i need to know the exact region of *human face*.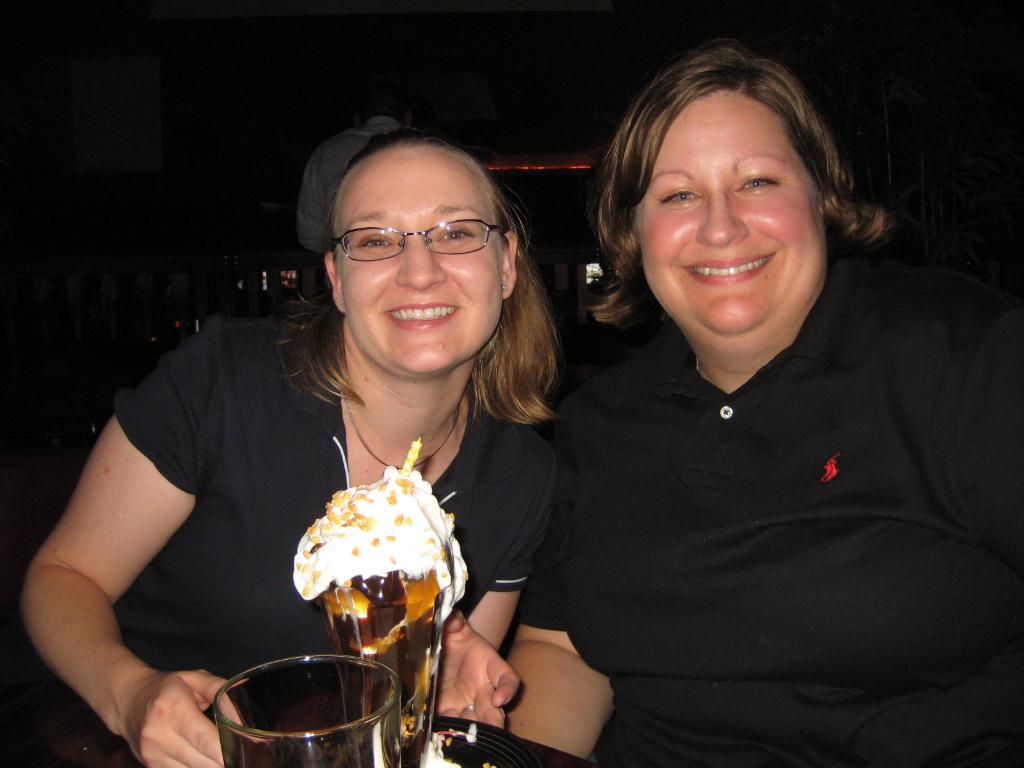
Region: [339,143,508,376].
